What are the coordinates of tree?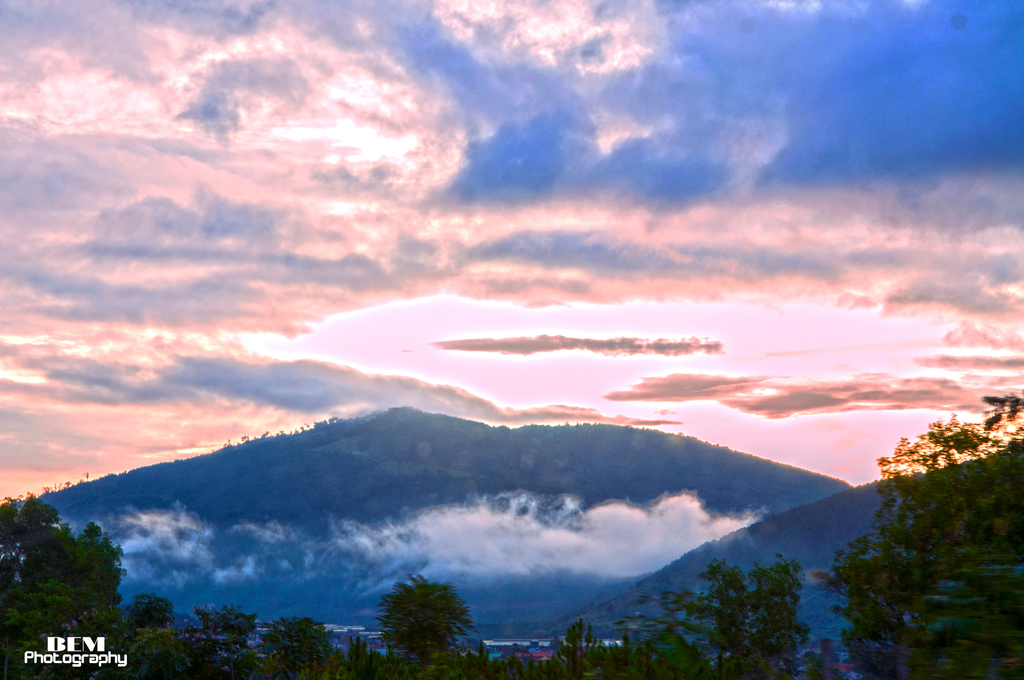
rect(742, 550, 812, 679).
